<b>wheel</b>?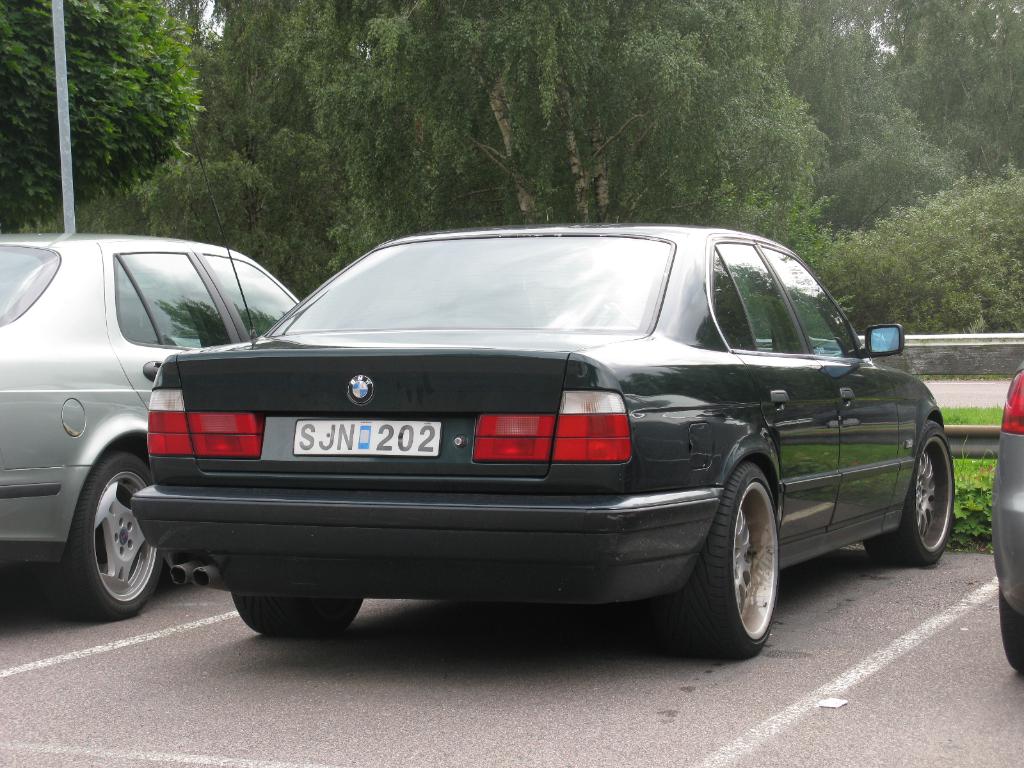
658, 460, 778, 663
